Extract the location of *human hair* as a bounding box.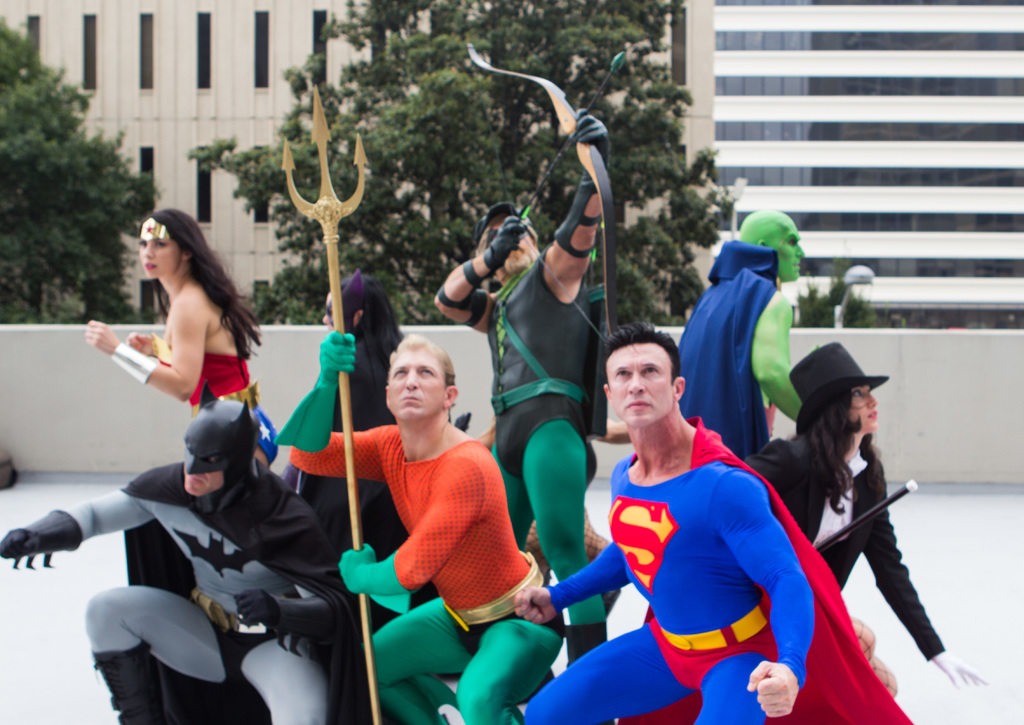
crop(476, 220, 540, 254).
